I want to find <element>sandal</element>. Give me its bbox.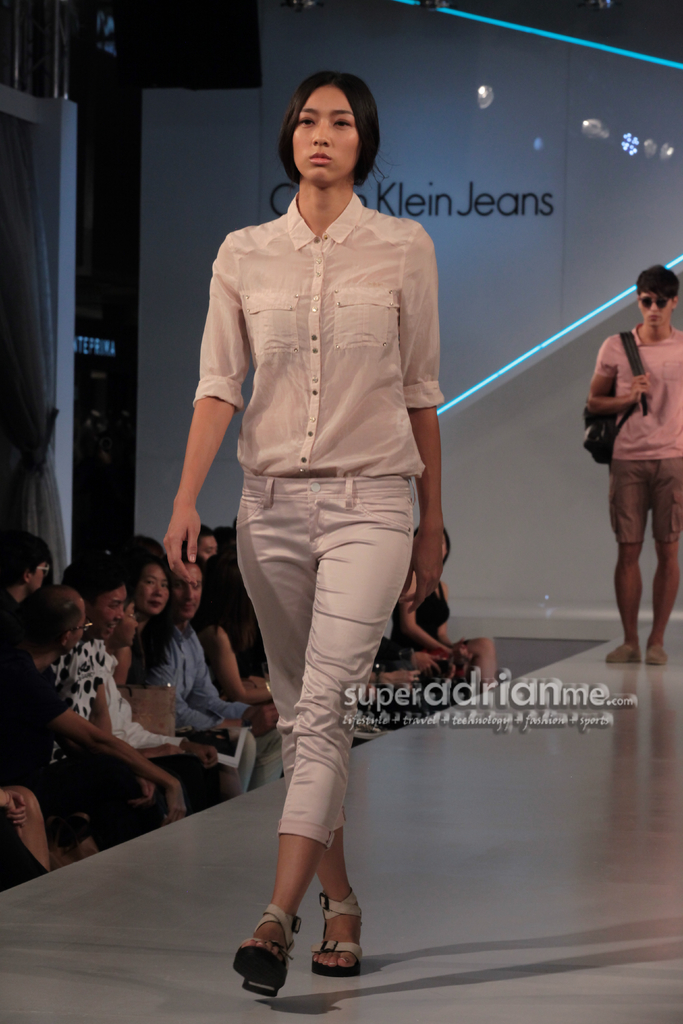
select_region(318, 892, 360, 973).
